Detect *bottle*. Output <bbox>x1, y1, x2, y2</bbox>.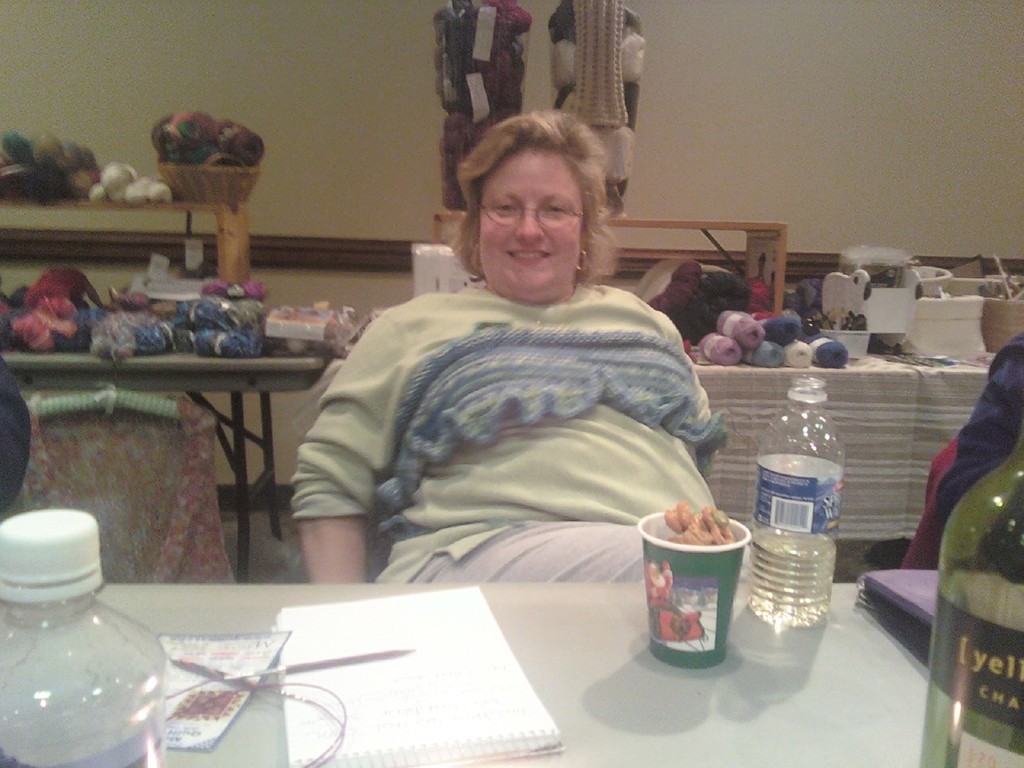
<bbox>901, 446, 1017, 740</bbox>.
